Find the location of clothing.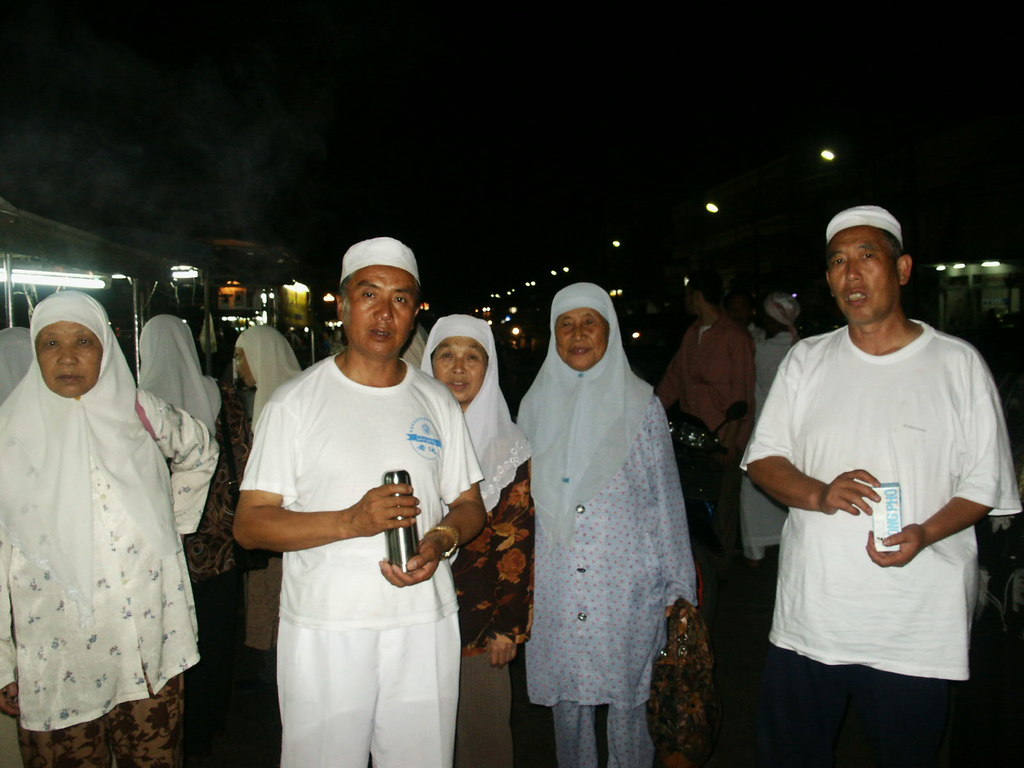
Location: [left=654, top=312, right=751, bottom=456].
